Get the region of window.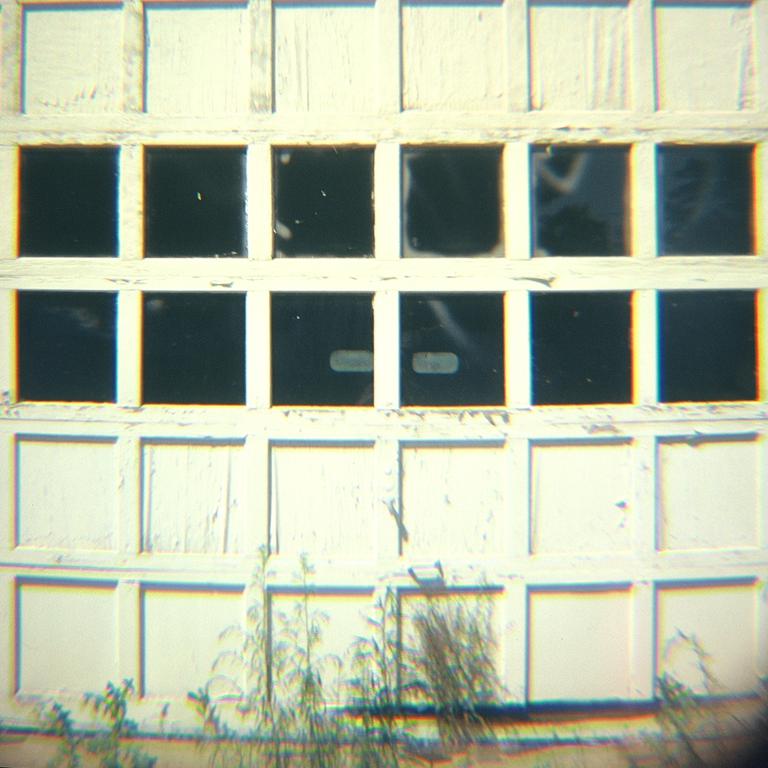
detection(145, 5, 249, 113).
